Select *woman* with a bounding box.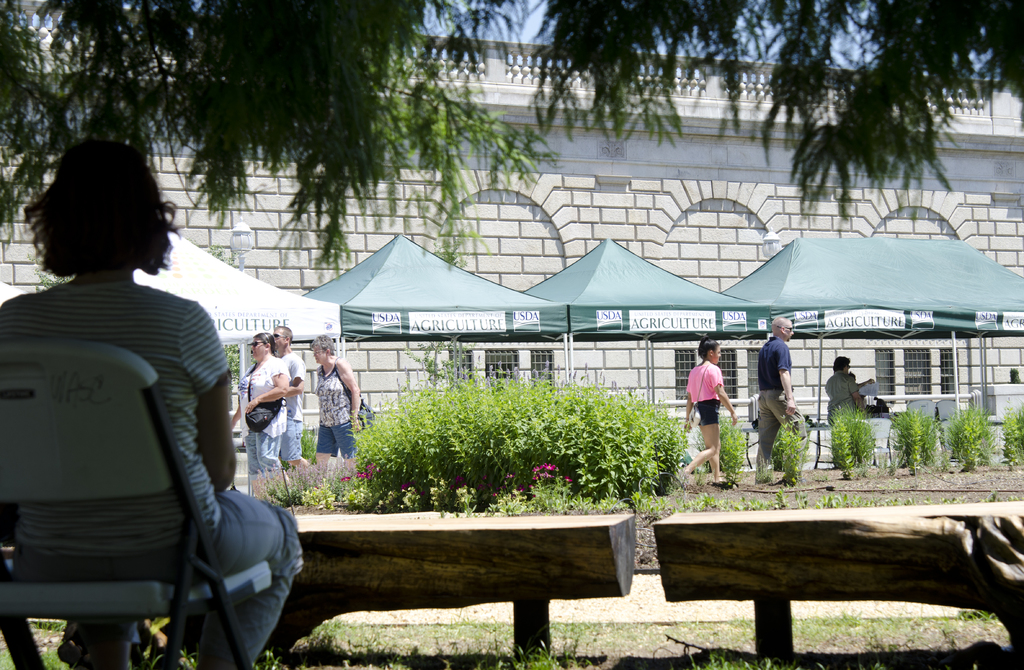
x1=18, y1=133, x2=275, y2=669.
